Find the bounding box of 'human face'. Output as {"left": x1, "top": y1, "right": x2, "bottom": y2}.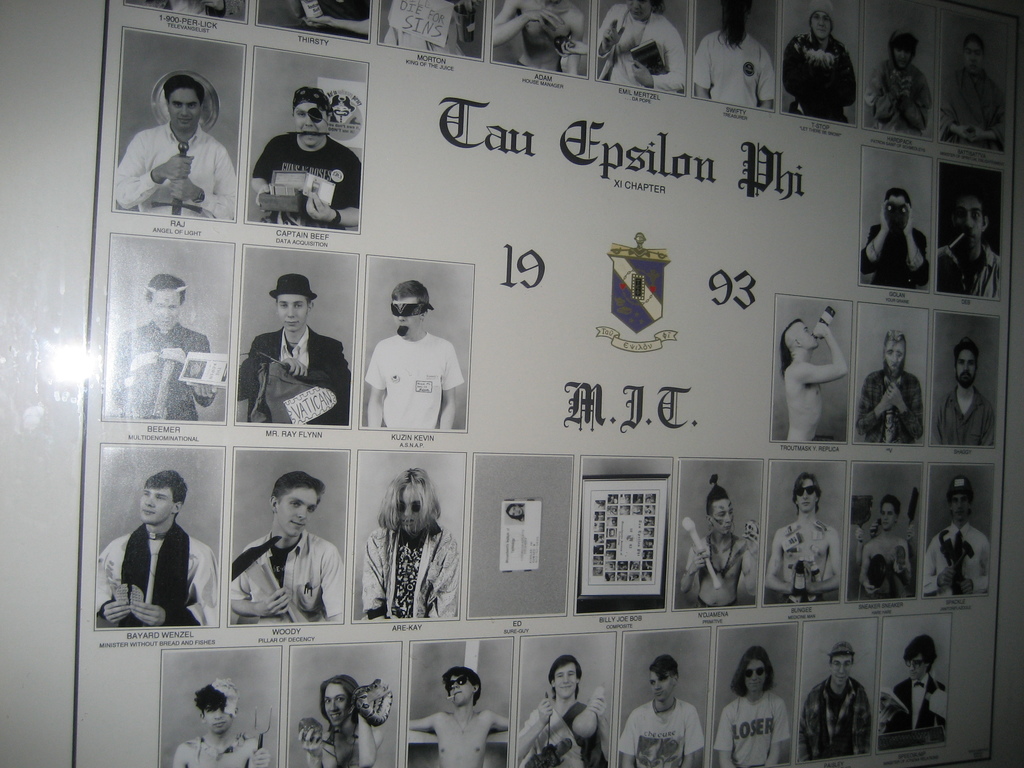
{"left": 448, "top": 677, "right": 472, "bottom": 706}.
